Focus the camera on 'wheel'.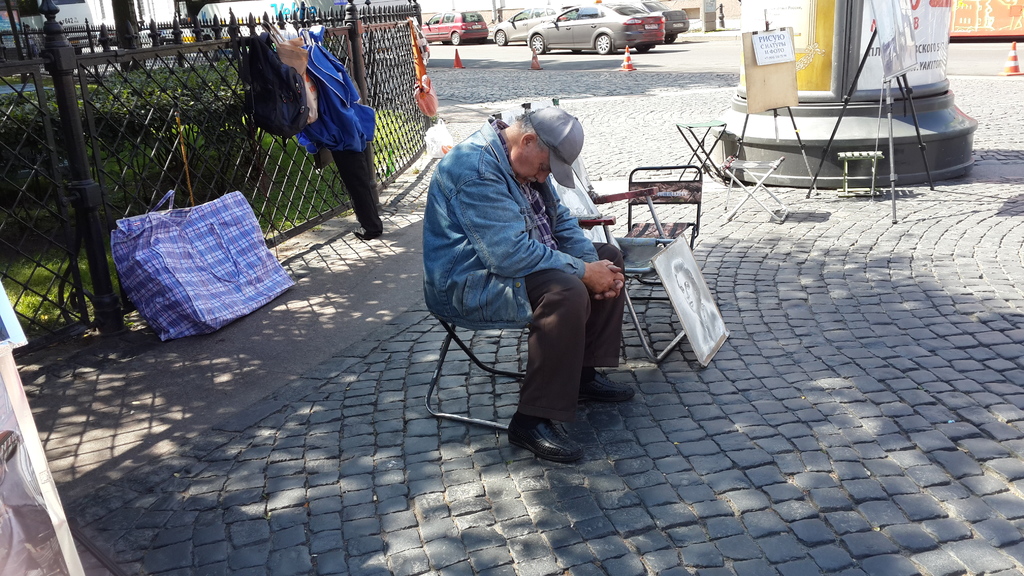
Focus region: 451/33/461/45.
